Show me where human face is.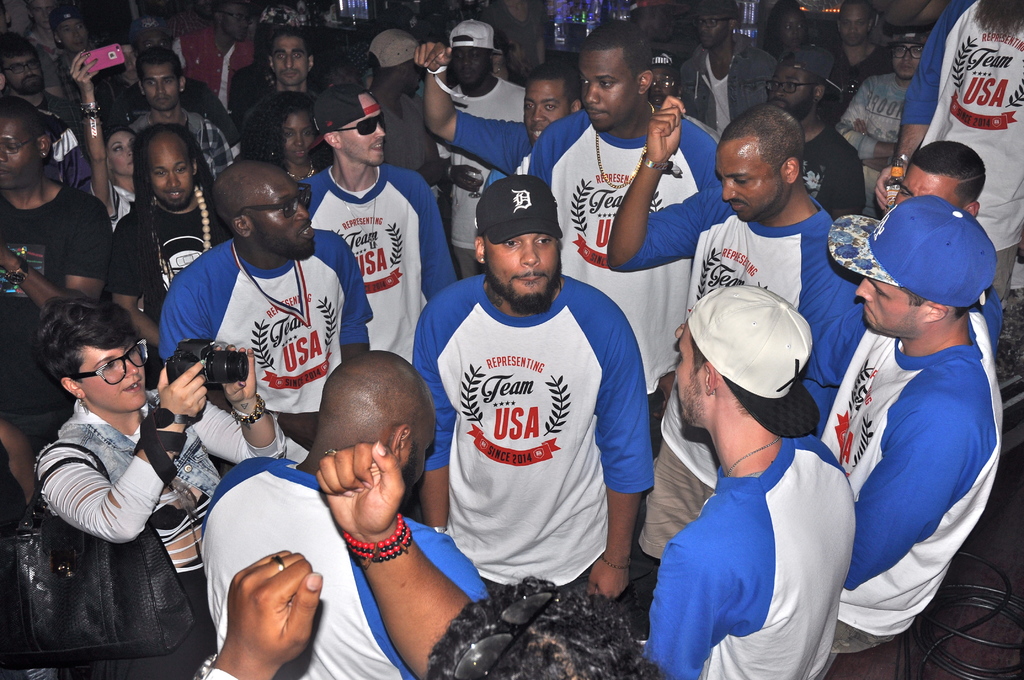
human face is at crop(134, 30, 172, 50).
